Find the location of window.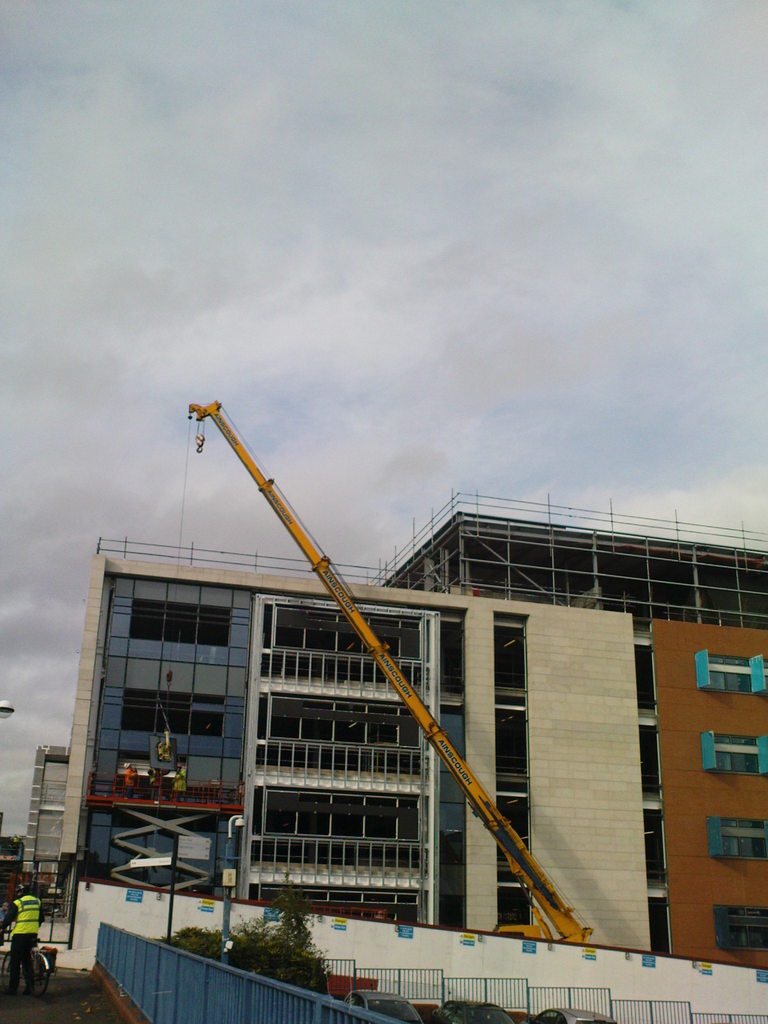
Location: [x1=718, y1=909, x2=767, y2=952].
